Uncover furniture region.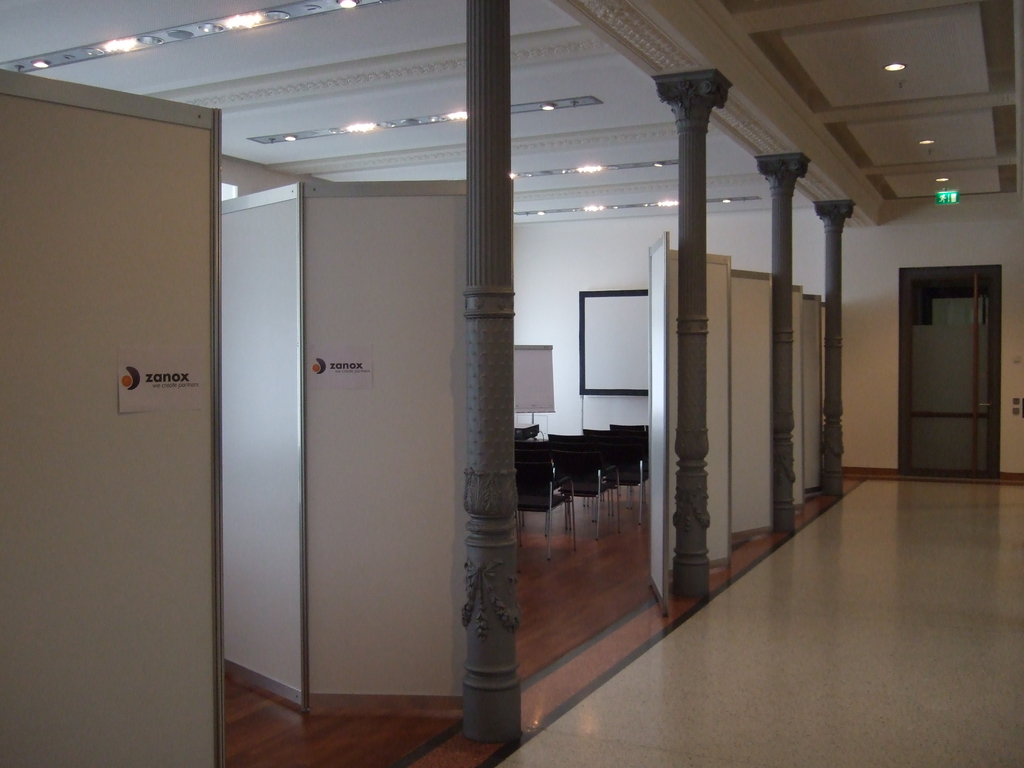
Uncovered: Rect(516, 422, 648, 560).
